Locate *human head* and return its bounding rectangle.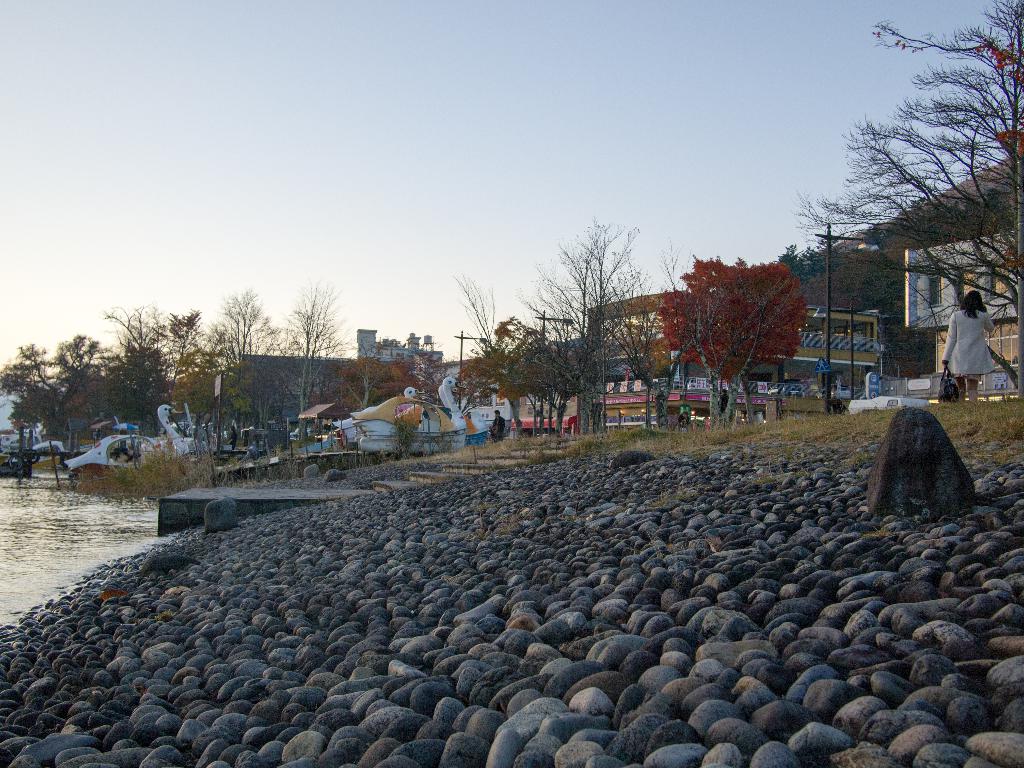
locate(963, 292, 981, 307).
